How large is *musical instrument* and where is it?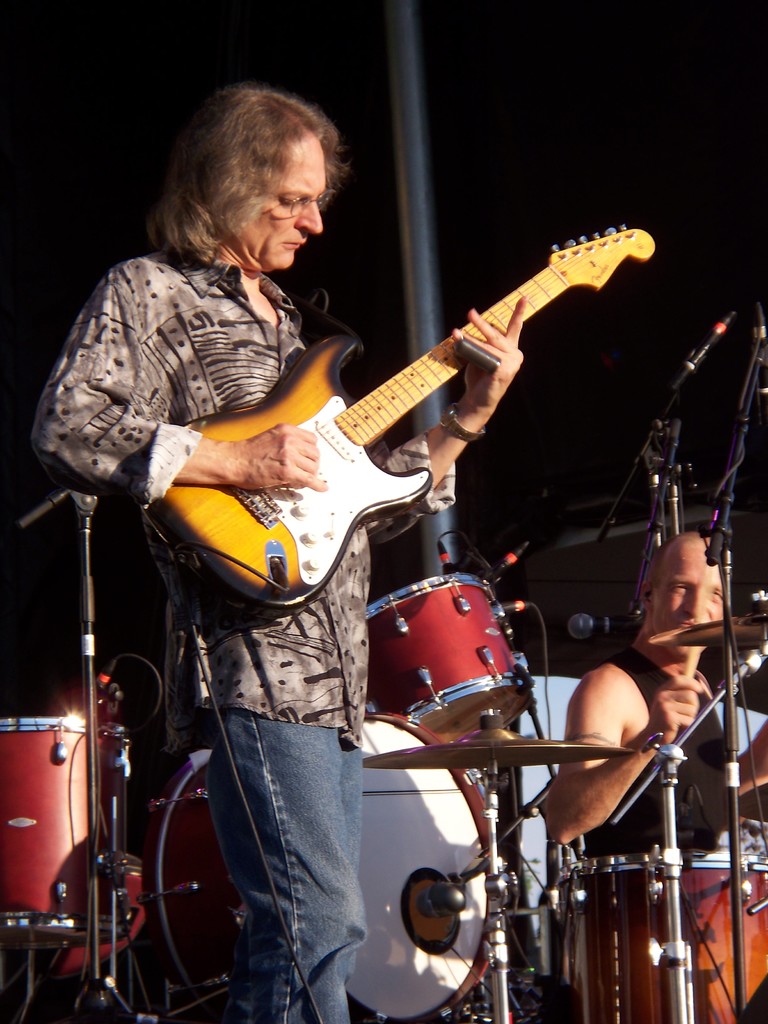
Bounding box: detection(567, 848, 767, 1023).
